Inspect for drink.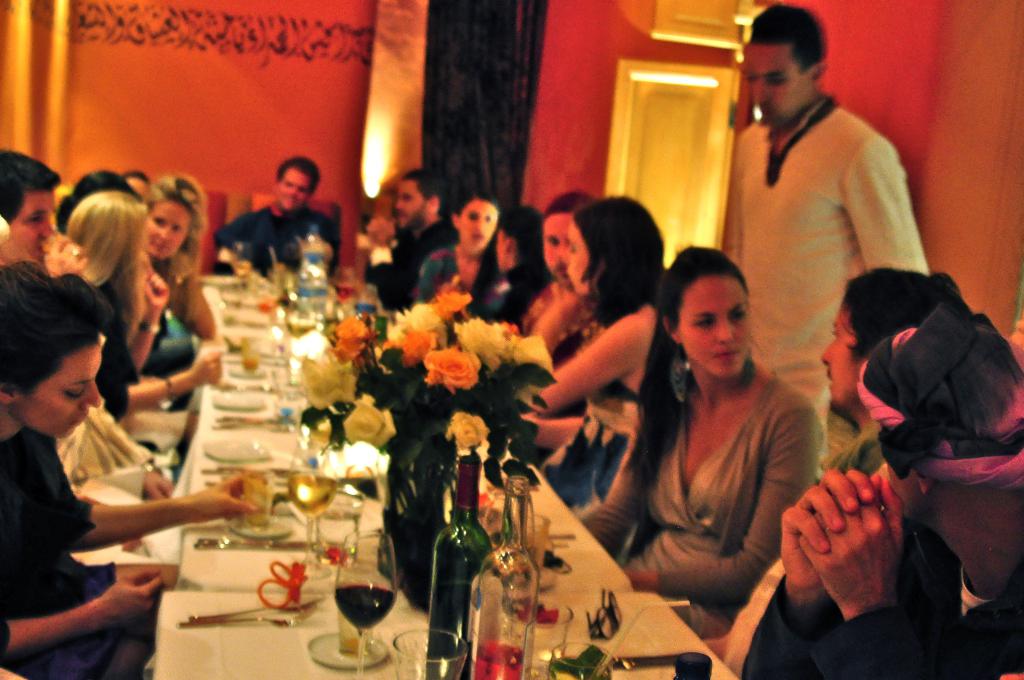
Inspection: [x1=284, y1=321, x2=317, y2=341].
